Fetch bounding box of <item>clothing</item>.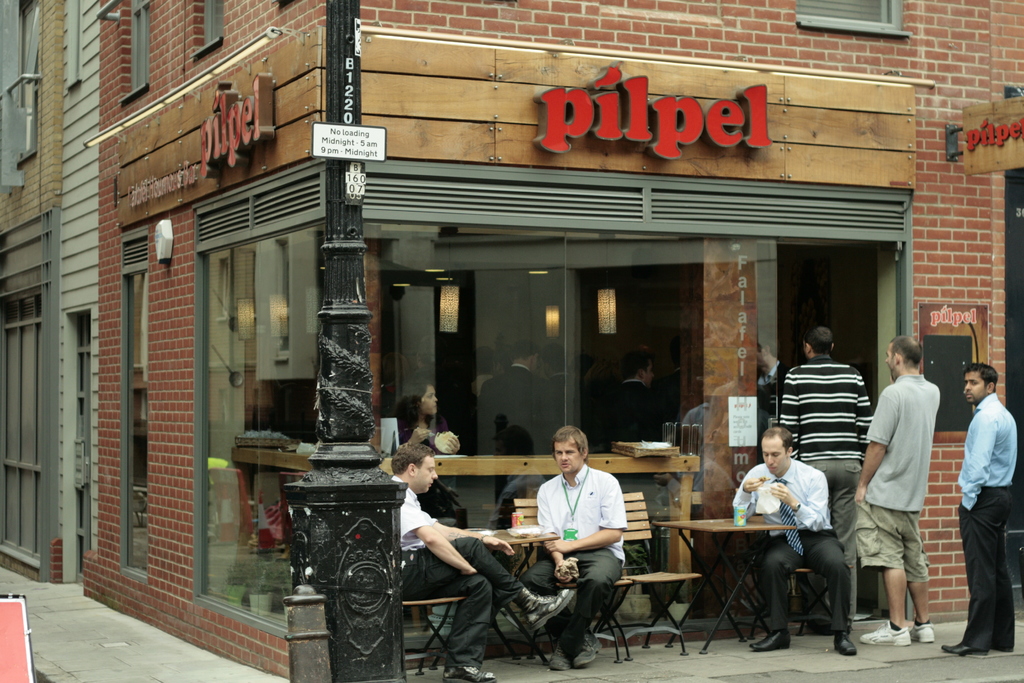
Bbox: crop(483, 356, 550, 448).
